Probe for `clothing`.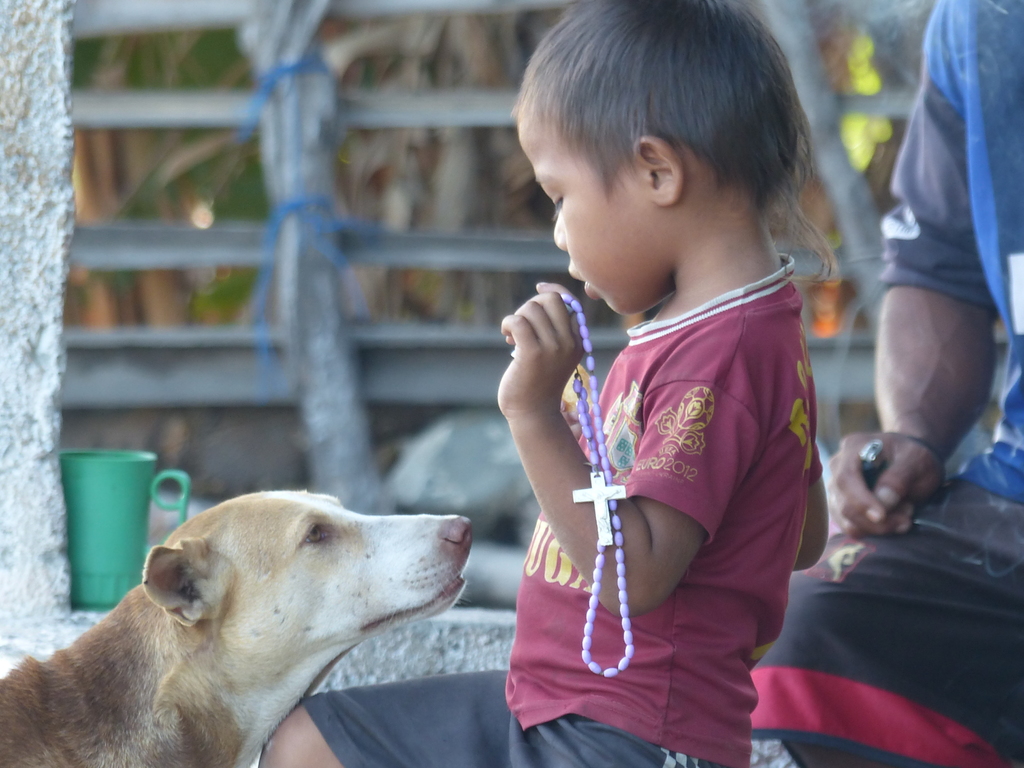
Probe result: (755, 0, 1023, 766).
